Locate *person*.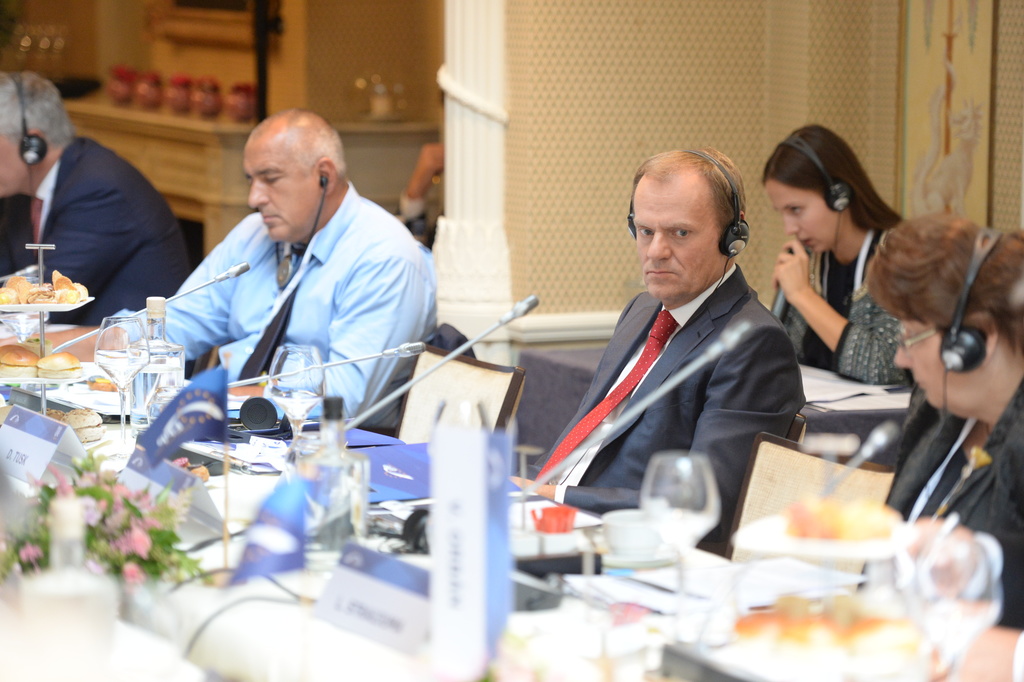
Bounding box: bbox(106, 106, 445, 437).
